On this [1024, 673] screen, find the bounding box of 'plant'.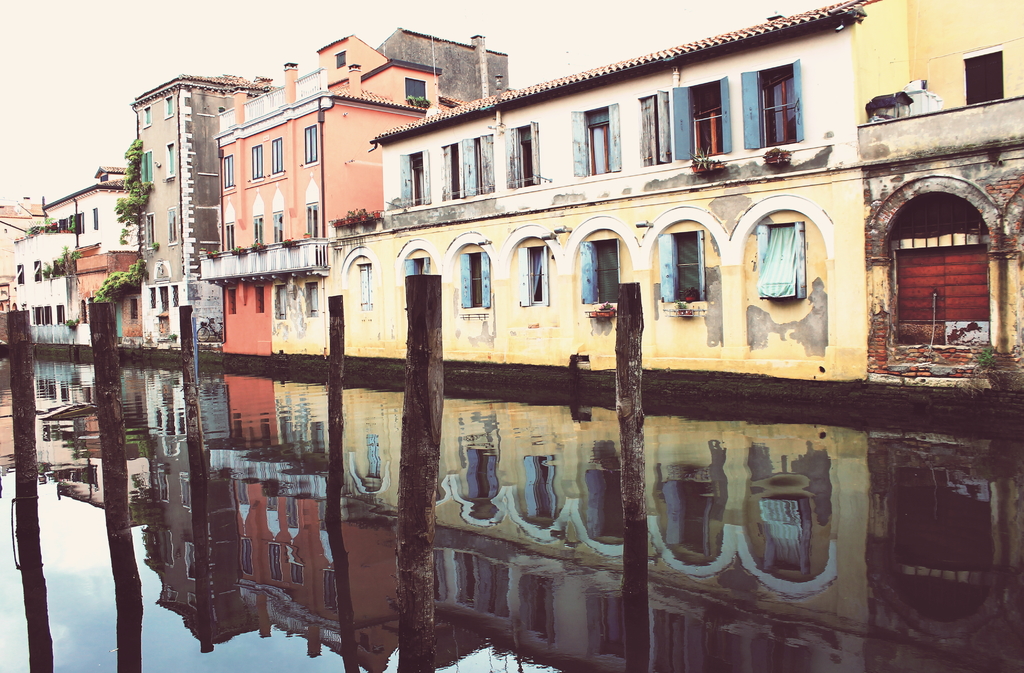
Bounding box: x1=90, y1=249, x2=145, y2=300.
